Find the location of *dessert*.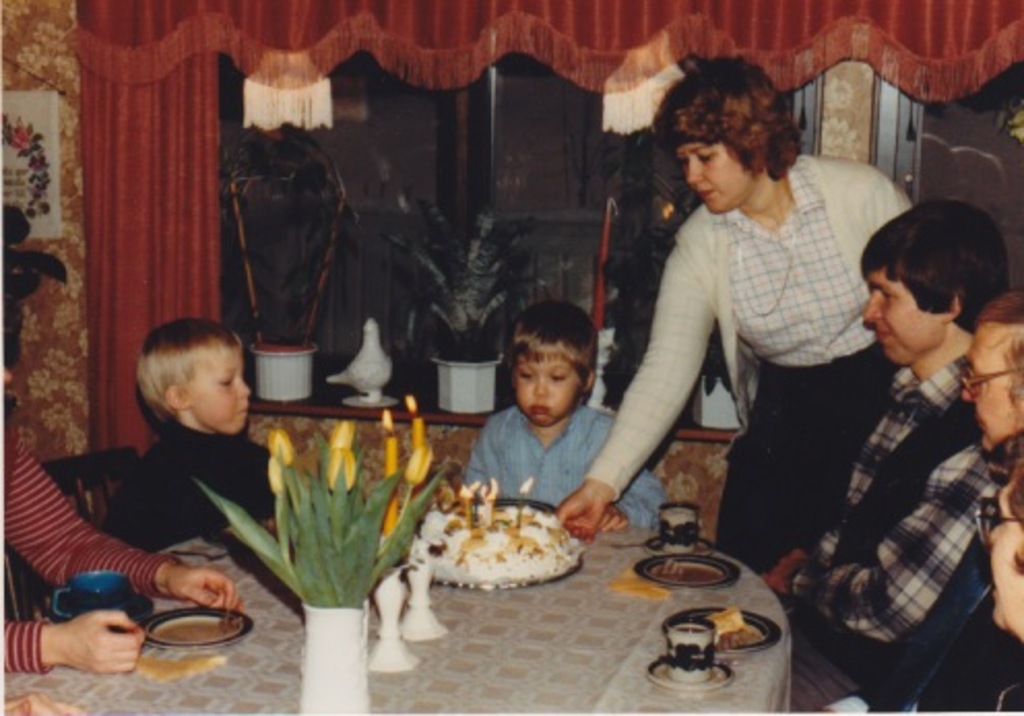
Location: <bbox>415, 508, 574, 586</bbox>.
